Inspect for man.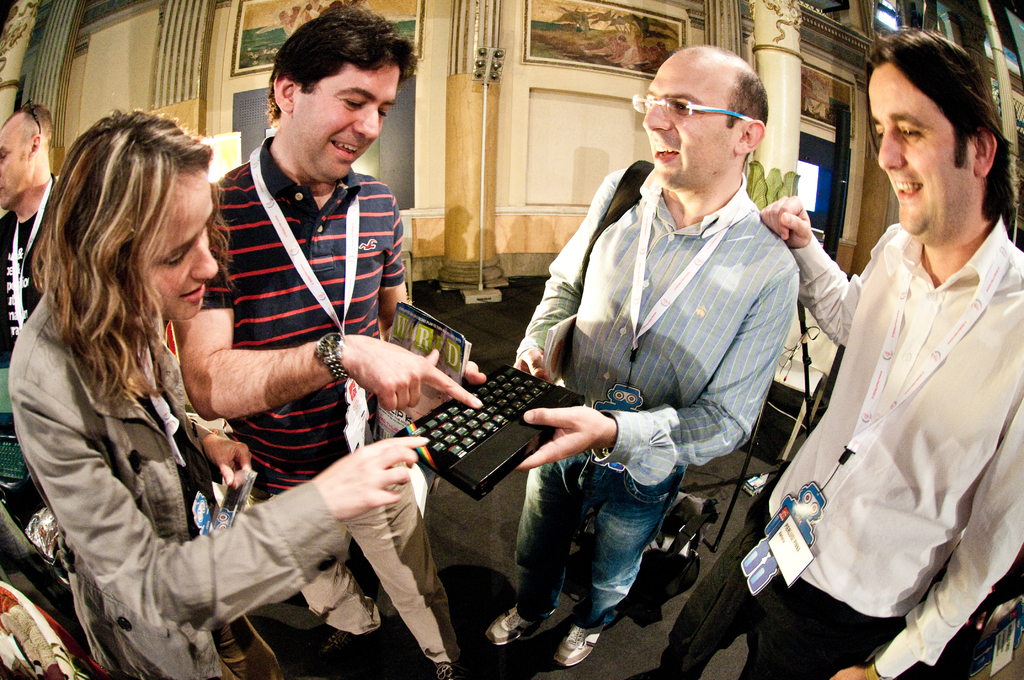
Inspection: 0, 101, 57, 367.
